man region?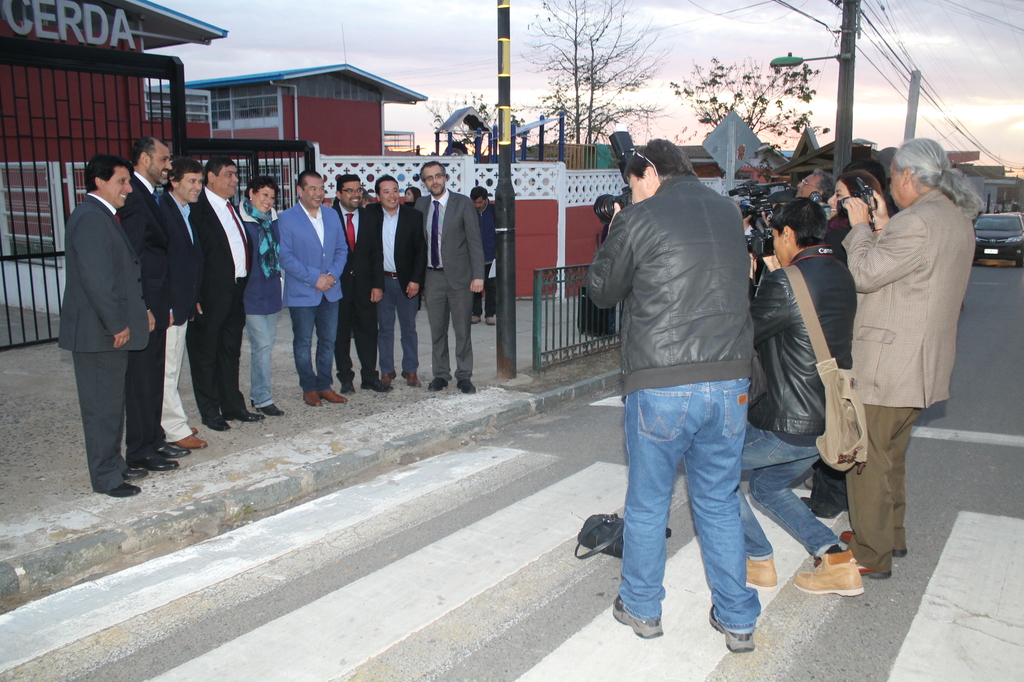
[113, 139, 190, 472]
